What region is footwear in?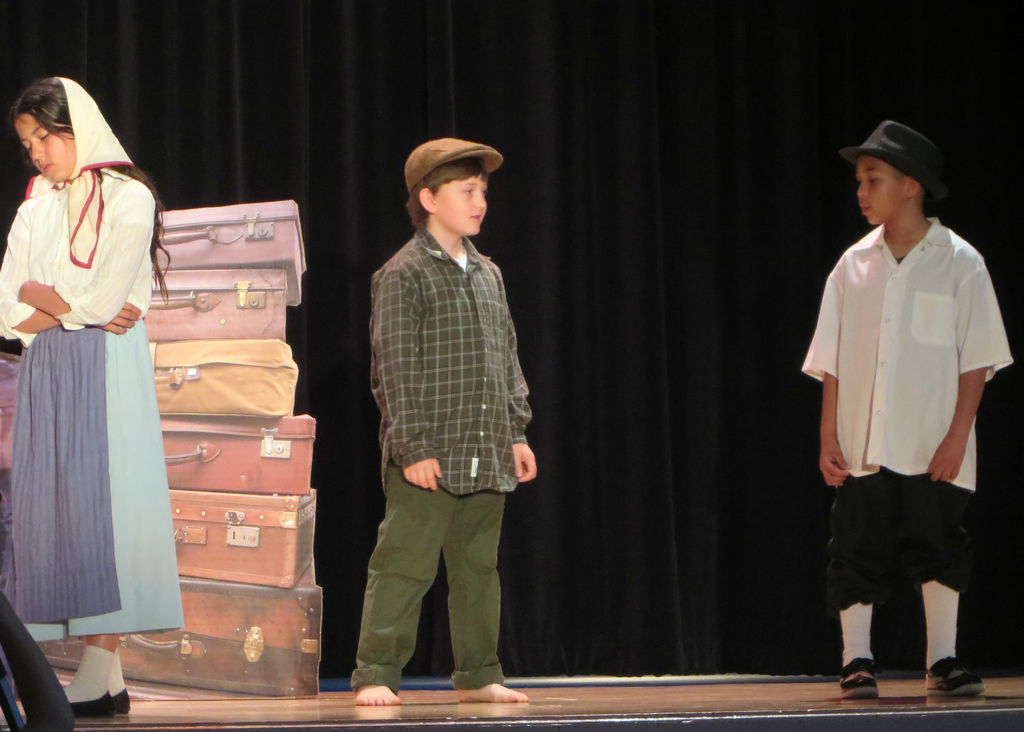
[68, 697, 116, 720].
